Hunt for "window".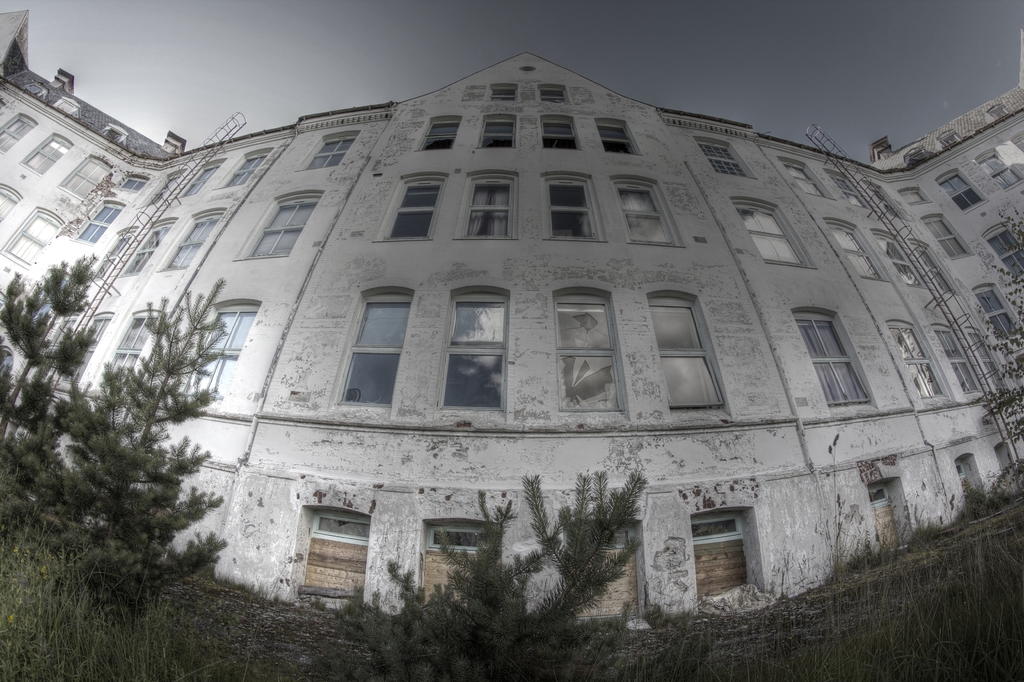
Hunted down at 739:198:815:267.
